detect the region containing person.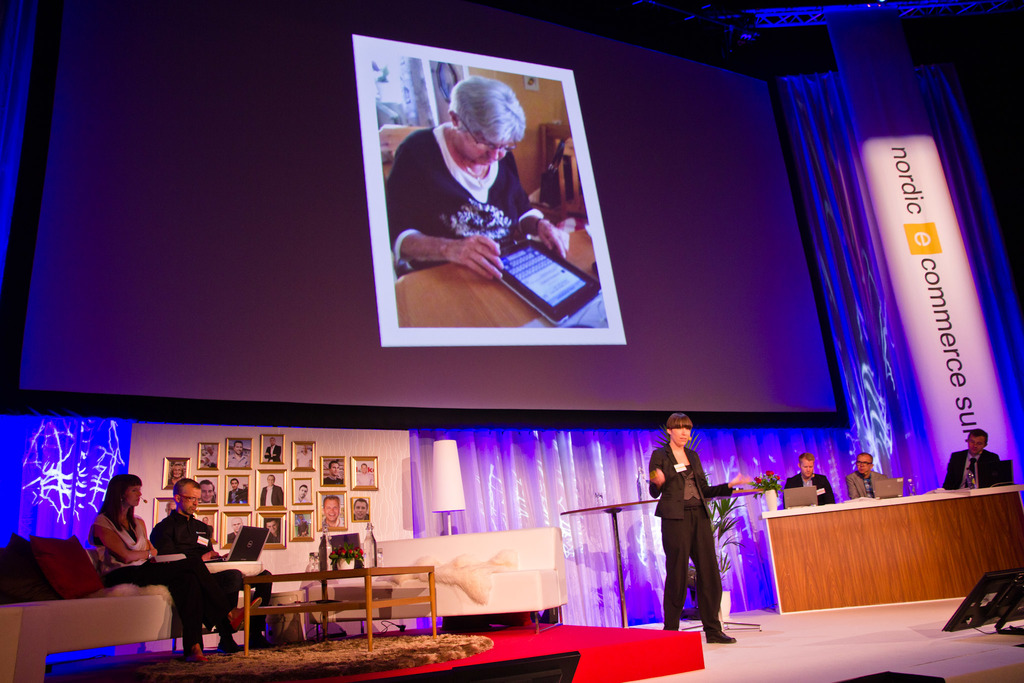
Rect(153, 477, 271, 648).
